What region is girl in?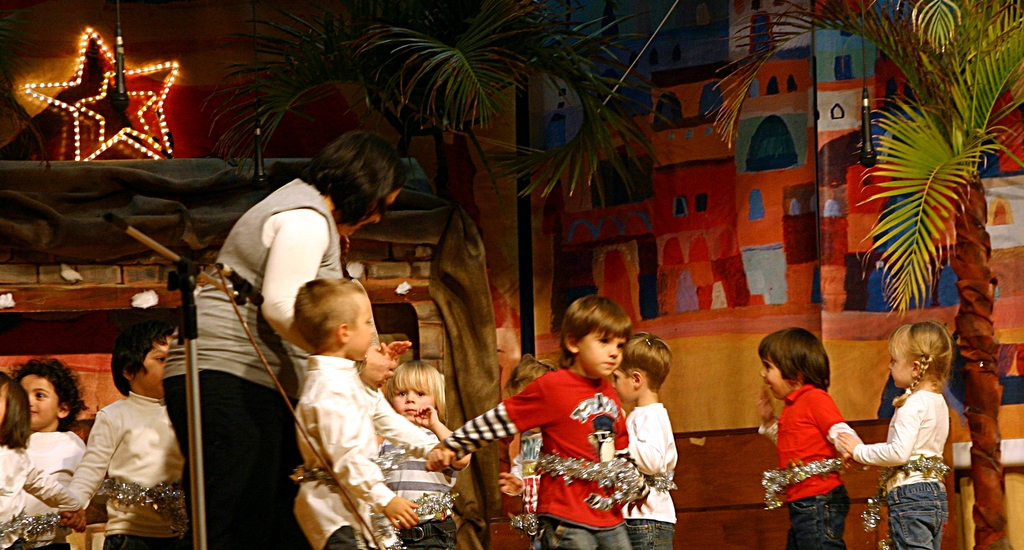
select_region(838, 315, 954, 549).
